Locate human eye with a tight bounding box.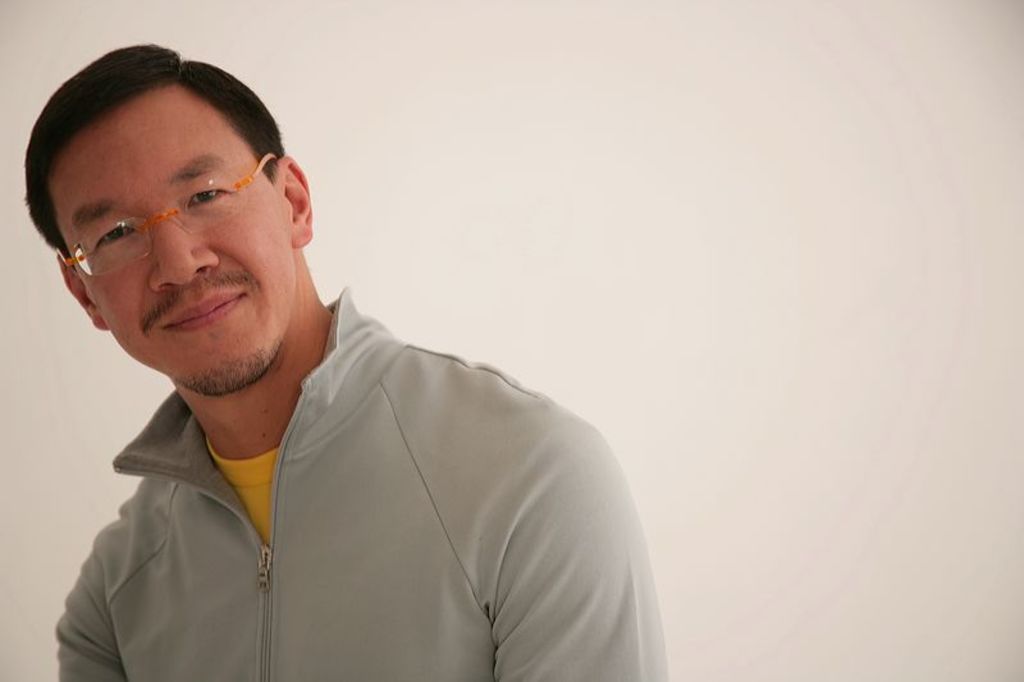
[left=92, top=219, right=146, bottom=257].
